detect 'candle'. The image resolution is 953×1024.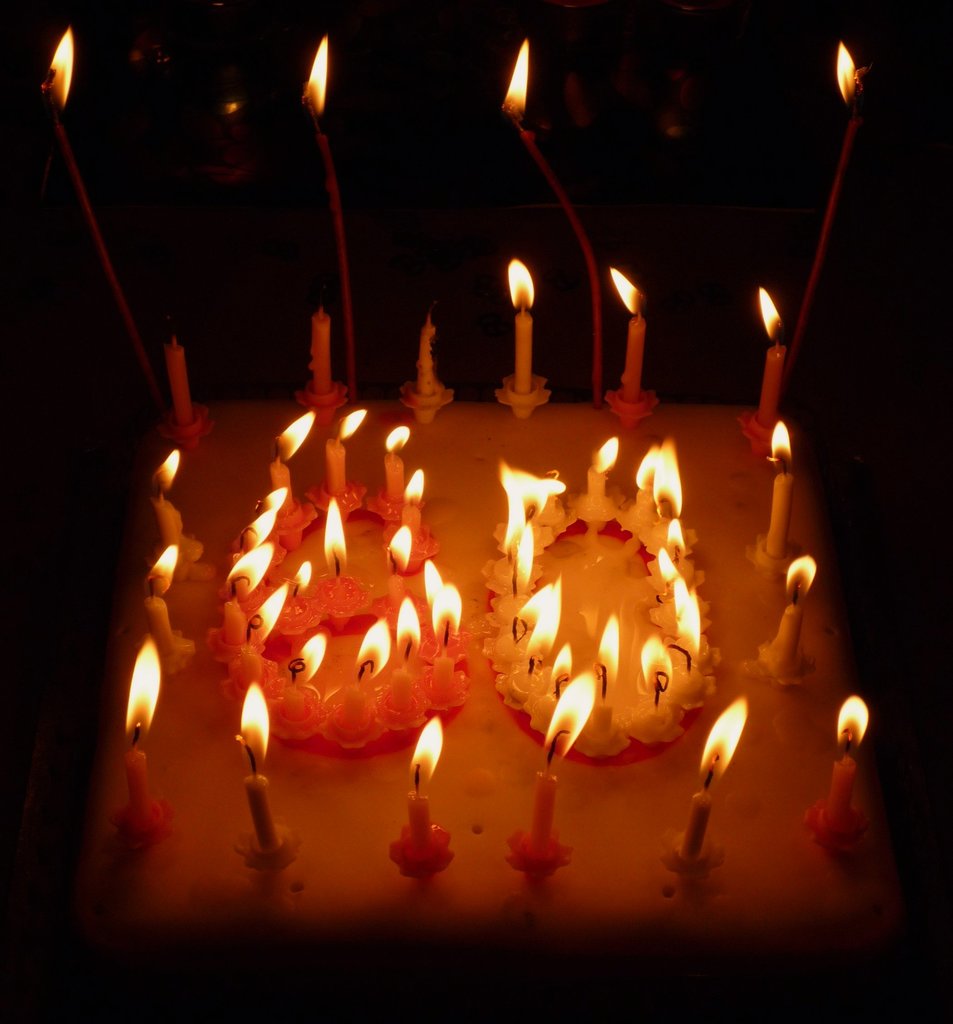
[680,698,748,855].
